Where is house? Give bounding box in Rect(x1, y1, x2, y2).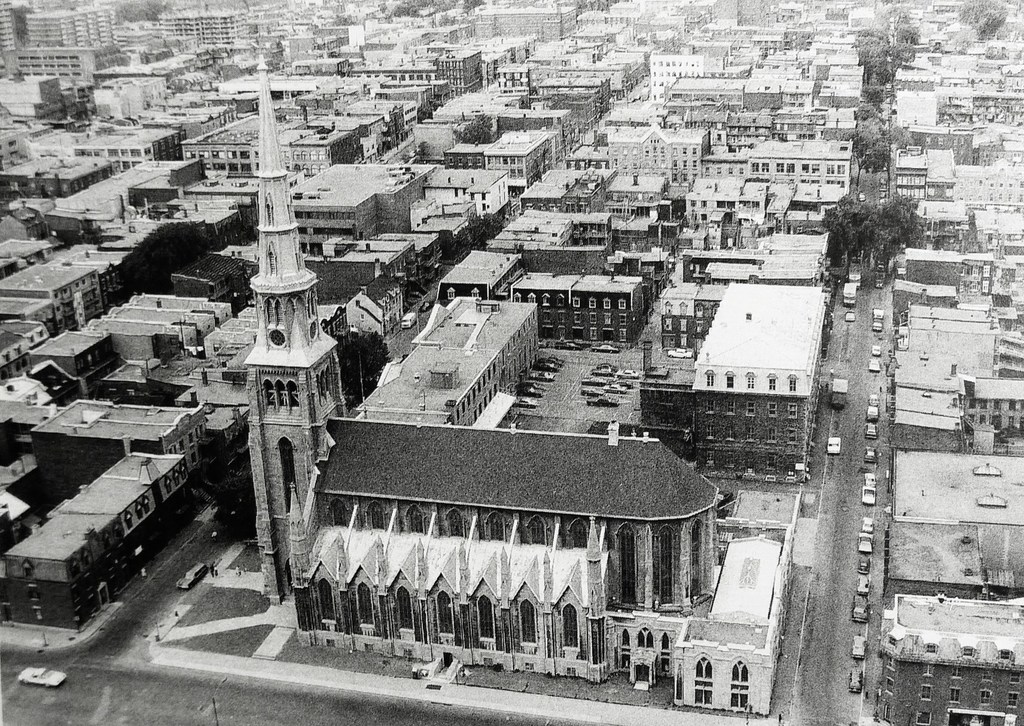
Rect(289, 108, 422, 166).
